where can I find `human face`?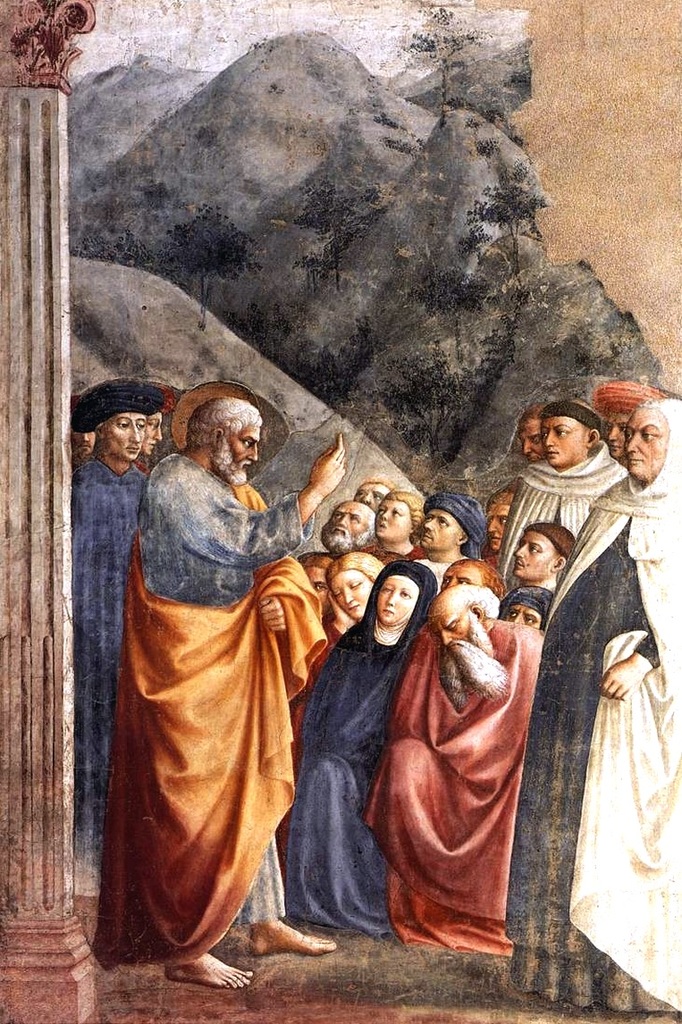
You can find it at 422,511,464,547.
